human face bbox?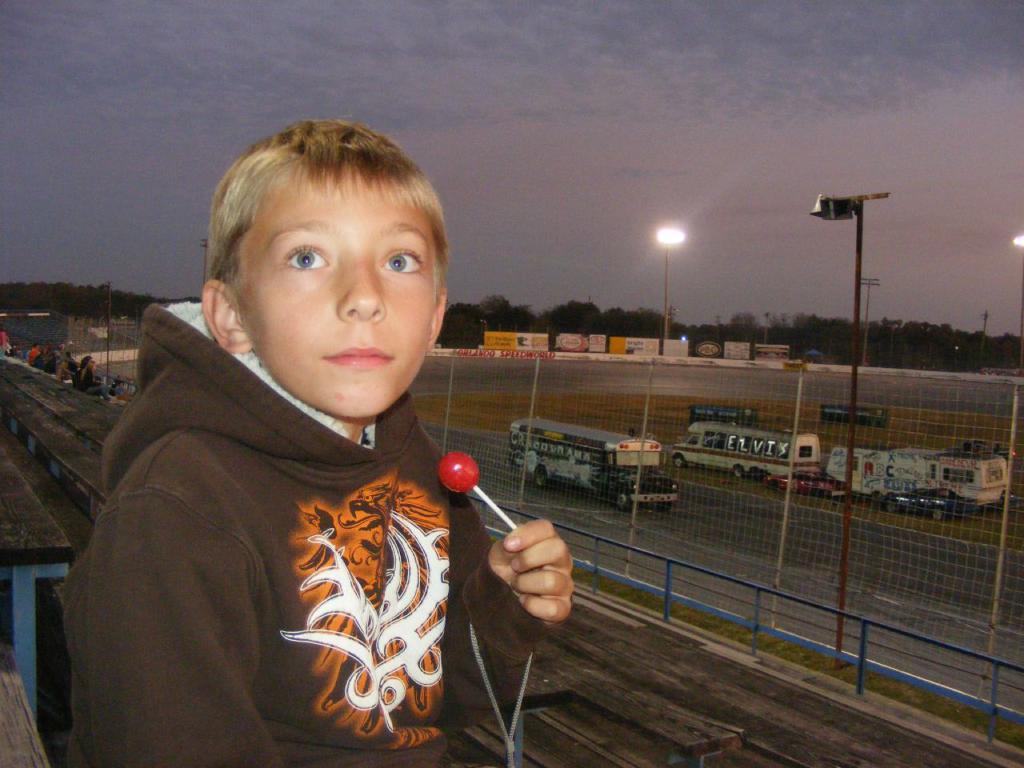
pyautogui.locateOnScreen(250, 178, 431, 421)
